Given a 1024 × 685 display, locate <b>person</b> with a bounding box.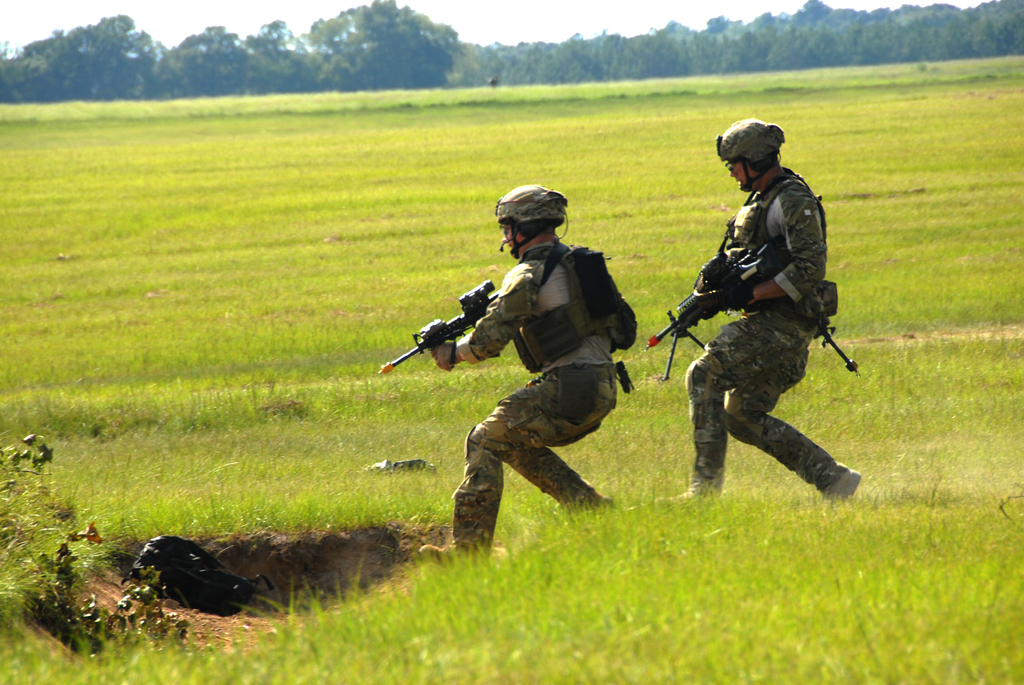
Located: region(410, 187, 637, 558).
